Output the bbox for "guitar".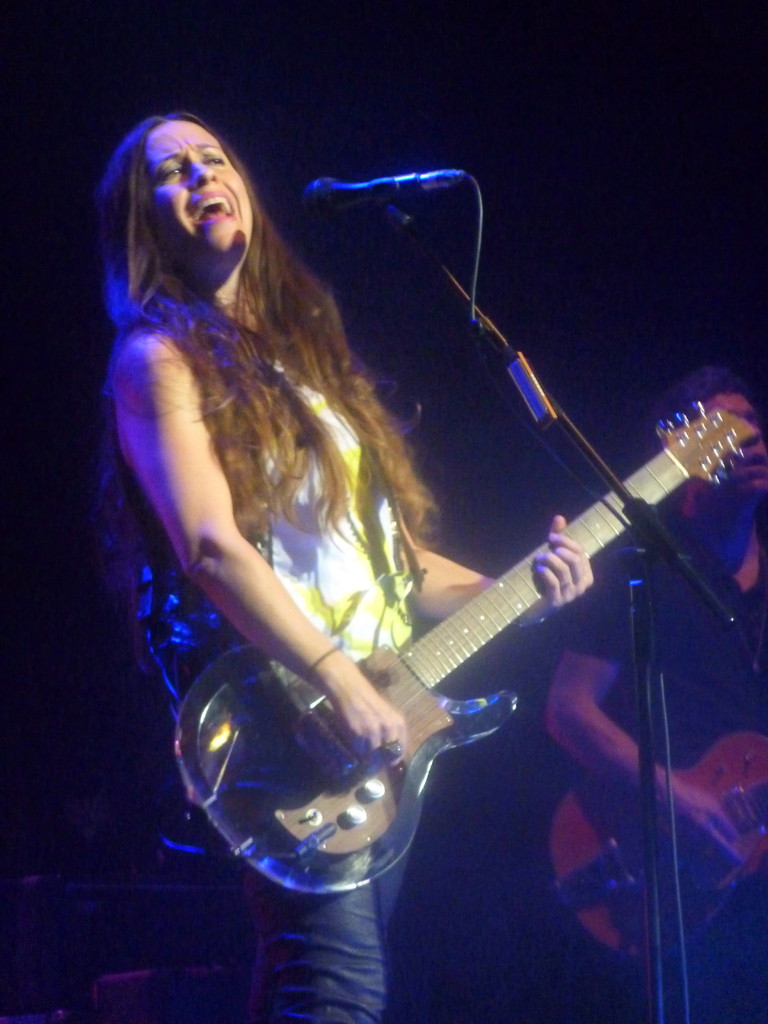
bbox=(546, 710, 767, 960).
